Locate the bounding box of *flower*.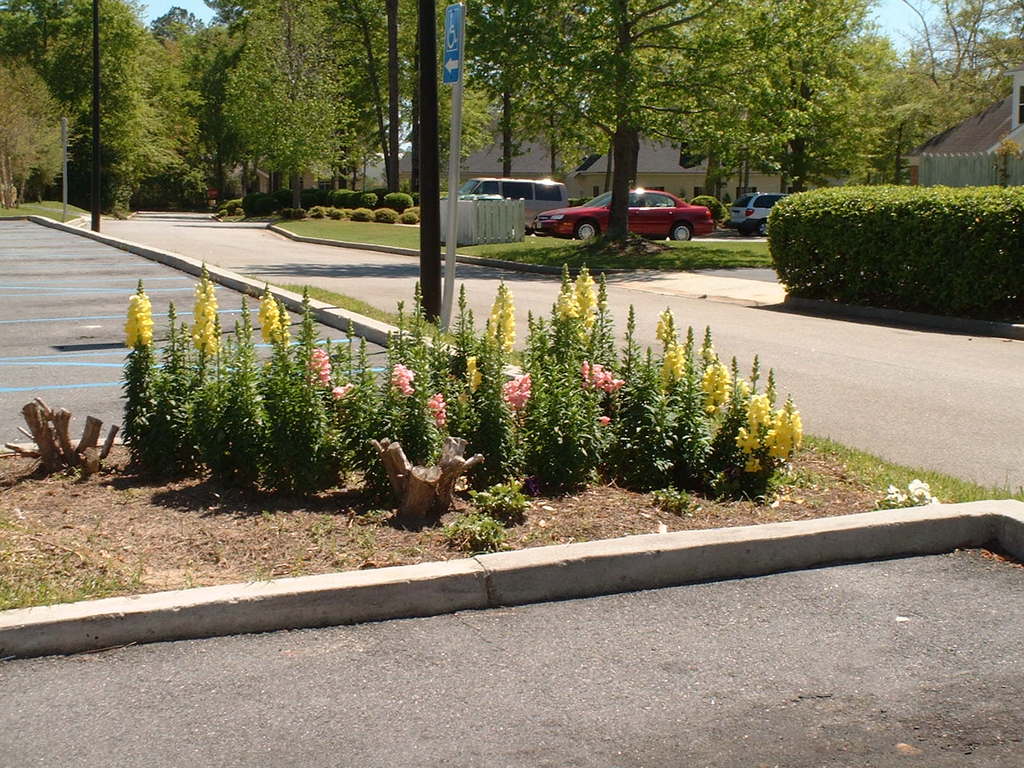
Bounding box: left=188, top=274, right=214, bottom=353.
